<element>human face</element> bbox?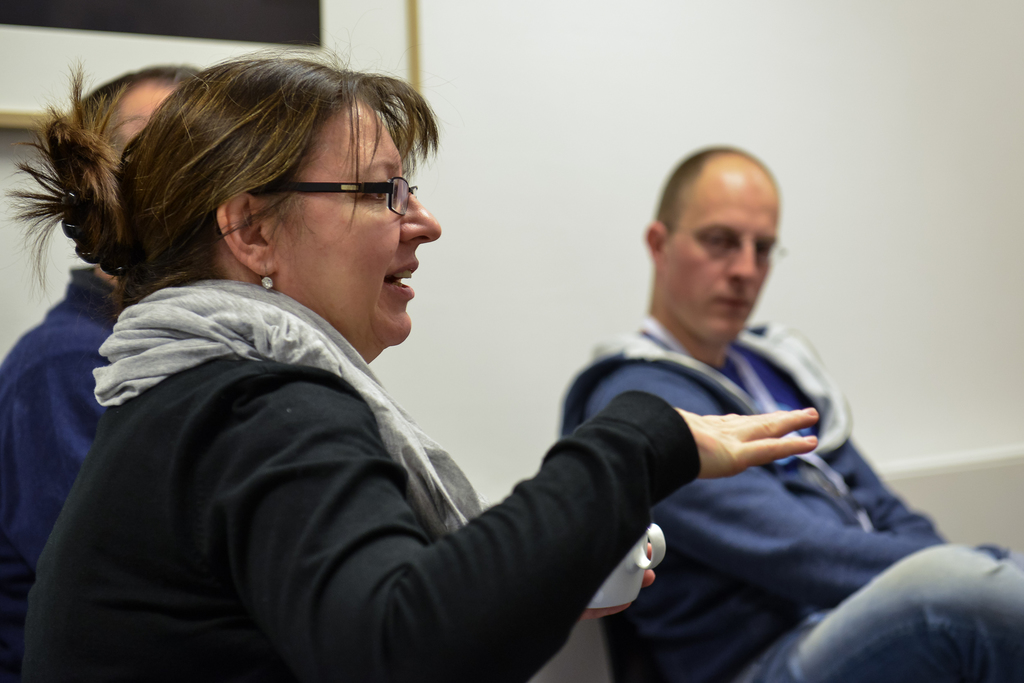
[660,182,781,340]
